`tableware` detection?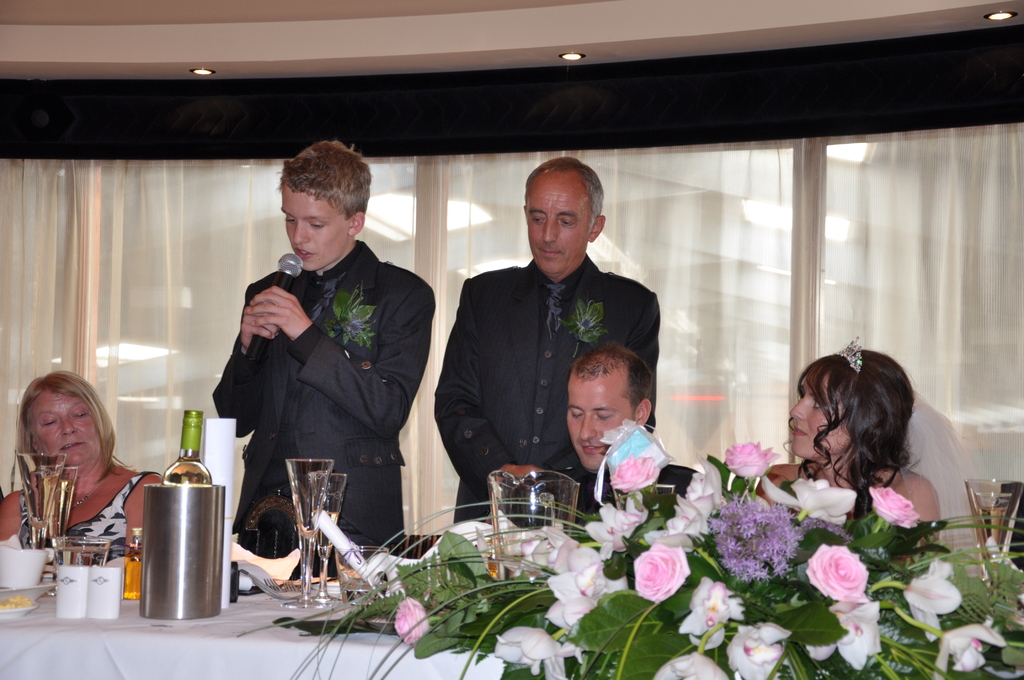
detection(163, 407, 214, 482)
